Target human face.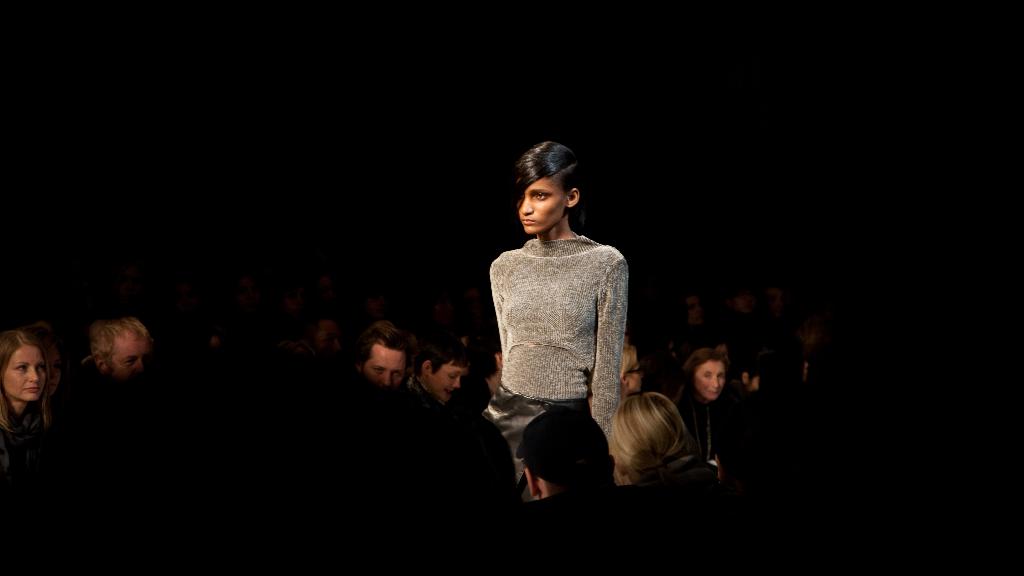
Target region: region(691, 358, 725, 405).
